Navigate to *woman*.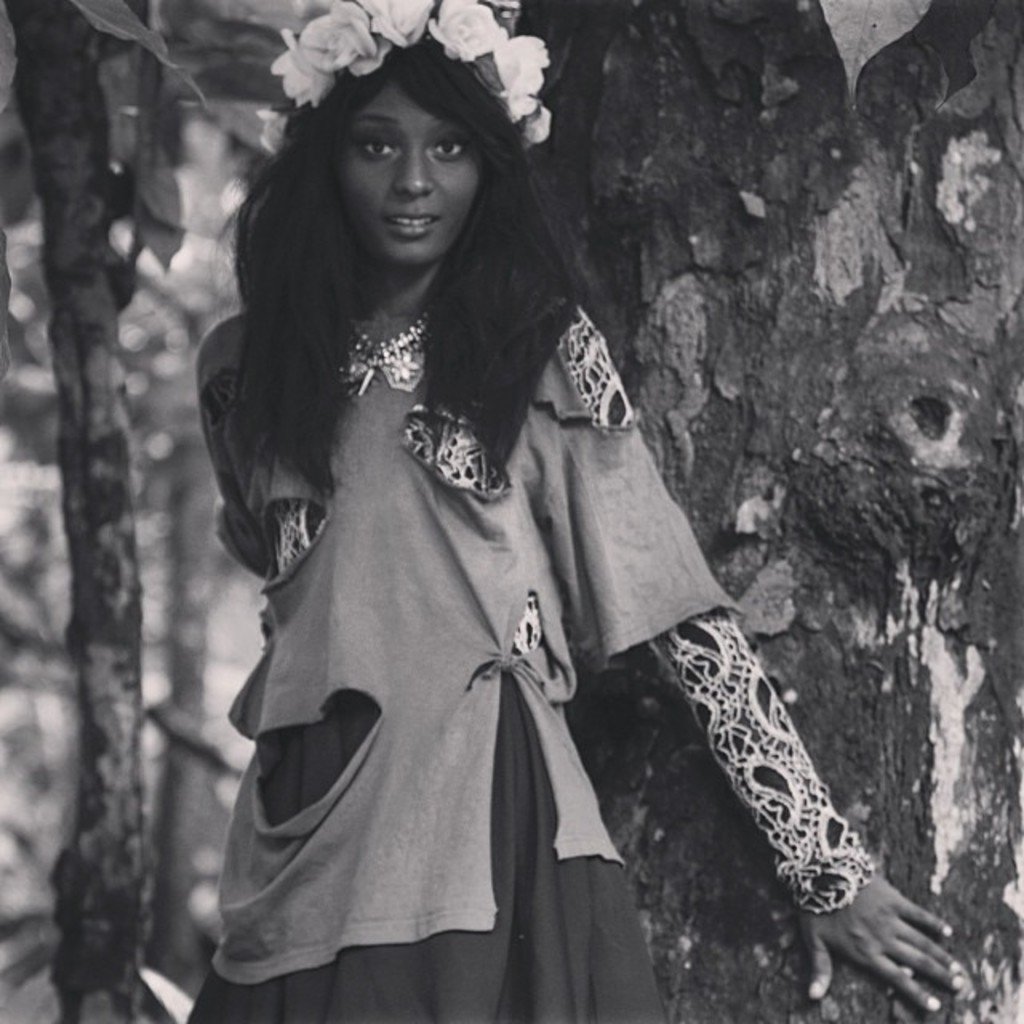
Navigation target: l=186, t=46, r=773, b=1008.
